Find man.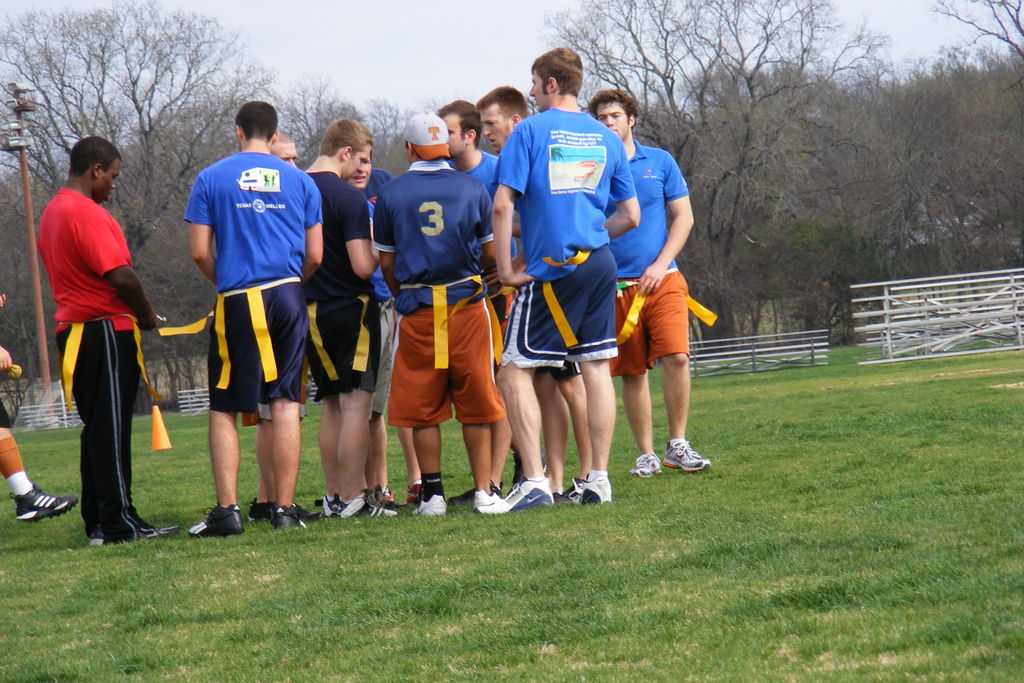
box=[476, 44, 624, 510].
